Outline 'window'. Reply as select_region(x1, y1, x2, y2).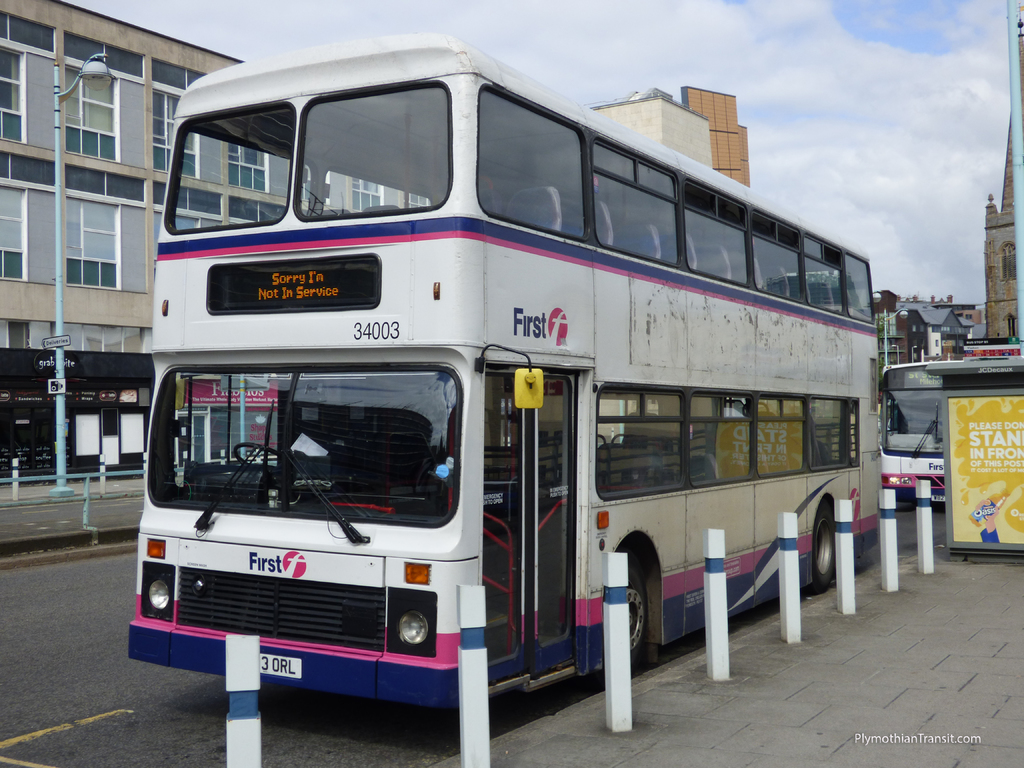
select_region(479, 87, 584, 241).
